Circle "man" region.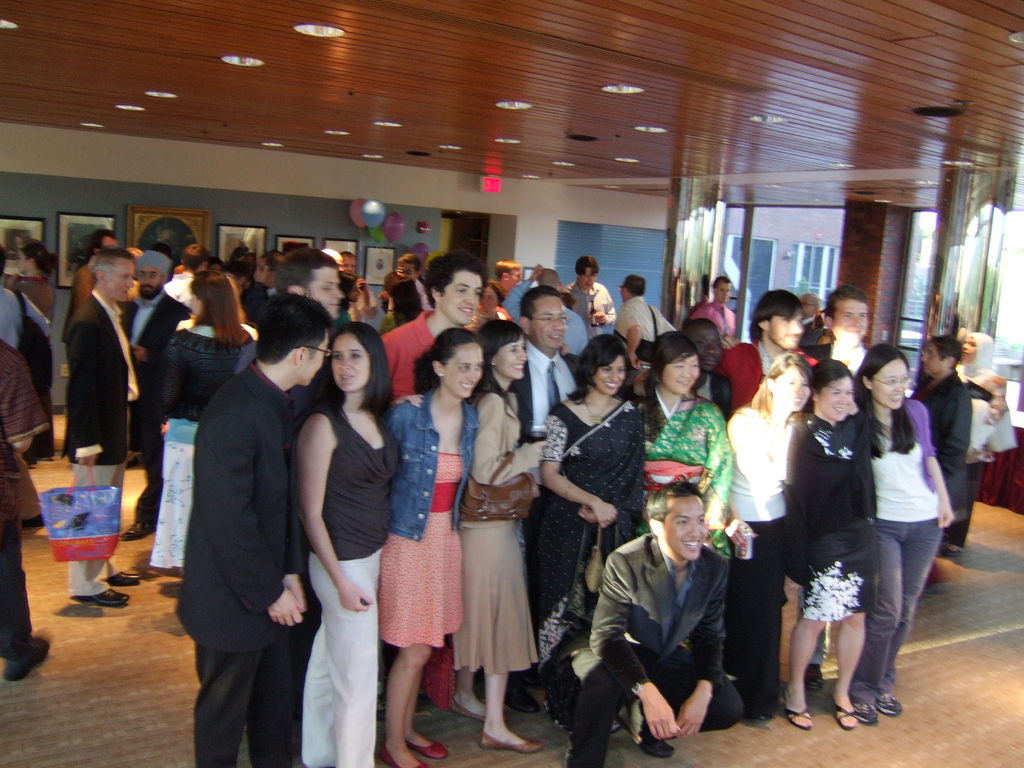
Region: (x1=715, y1=288, x2=816, y2=417).
